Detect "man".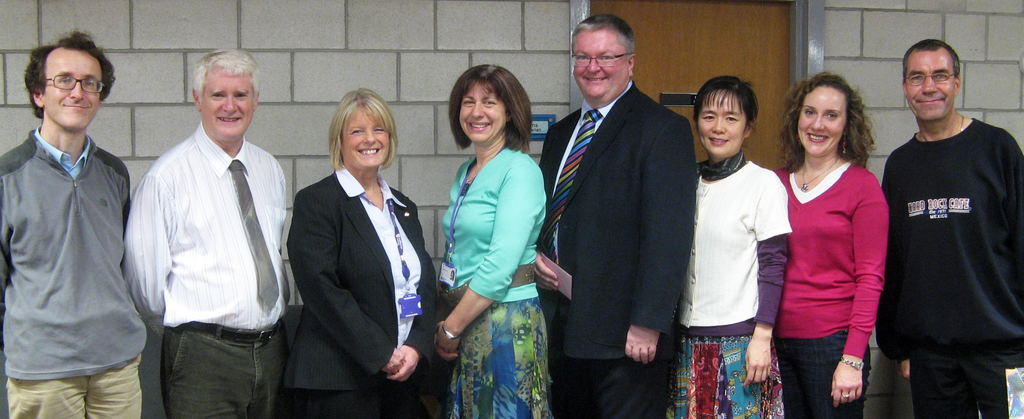
Detected at crop(0, 27, 165, 418).
